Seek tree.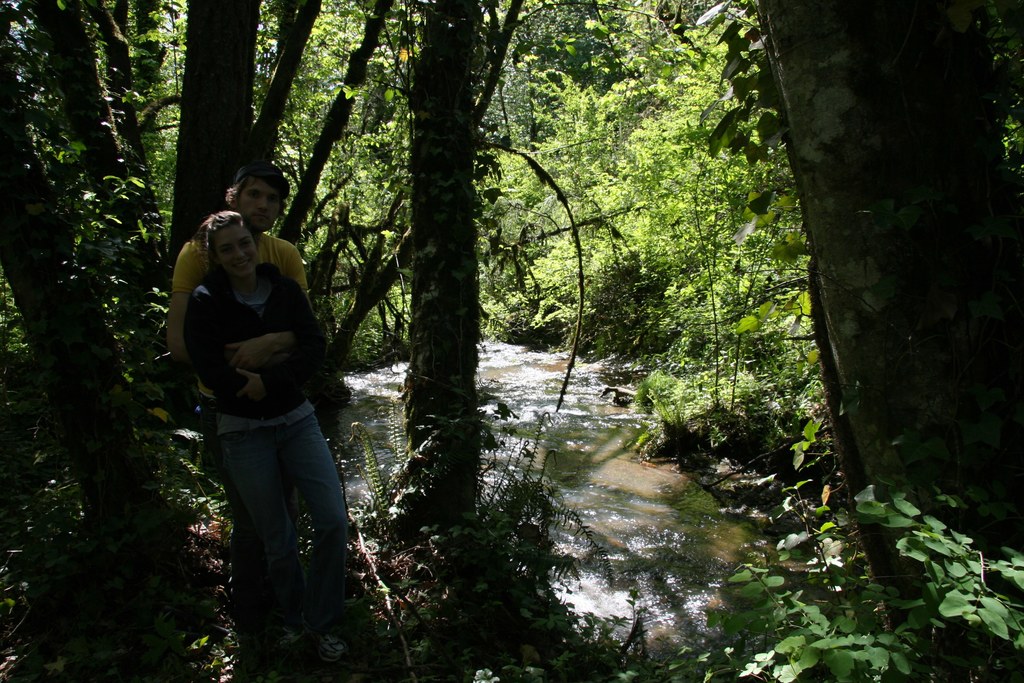
bbox=(523, 0, 648, 288).
